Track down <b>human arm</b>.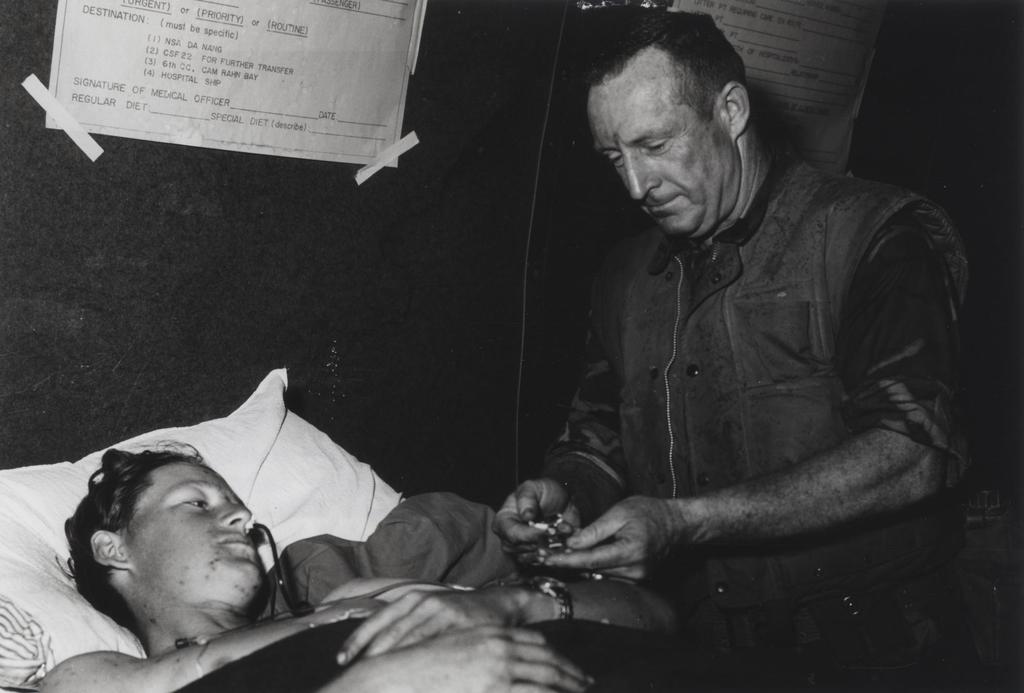
Tracked to 340:567:670:665.
